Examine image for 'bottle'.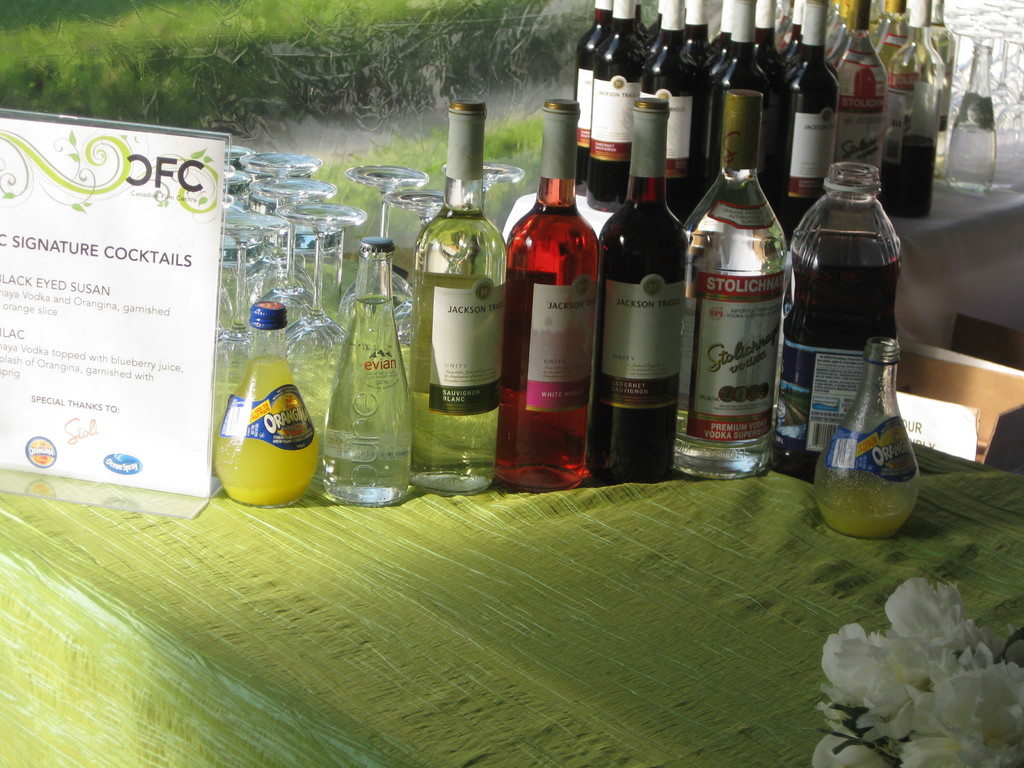
Examination result: l=714, t=0, r=780, b=202.
